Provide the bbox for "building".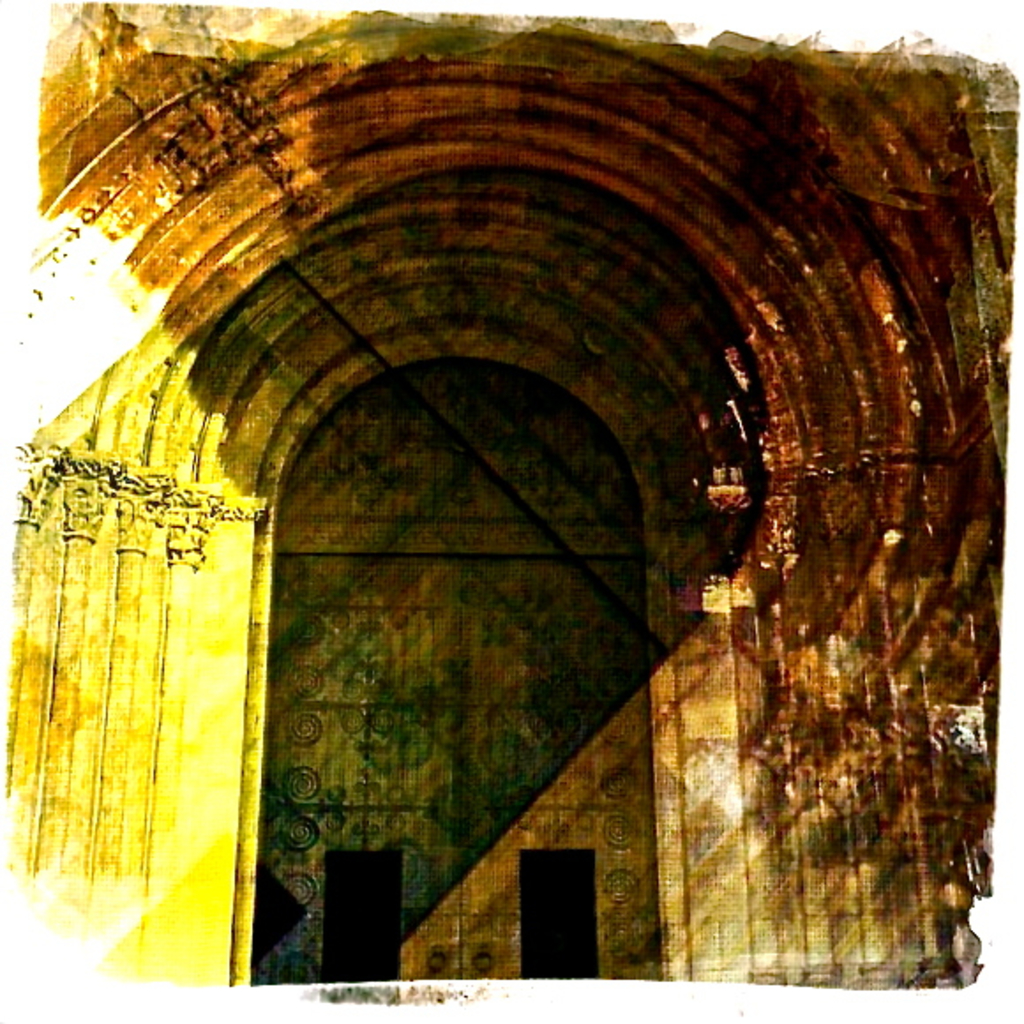
bbox=(48, 11, 1008, 985).
